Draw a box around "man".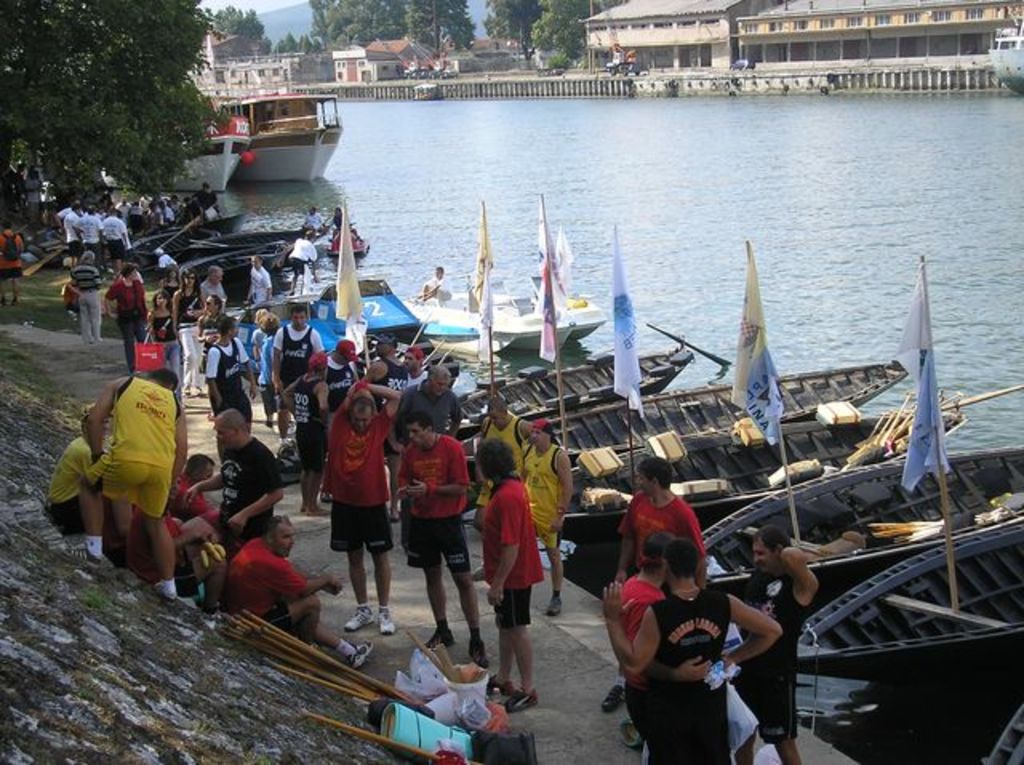
<region>512, 419, 571, 626</region>.
